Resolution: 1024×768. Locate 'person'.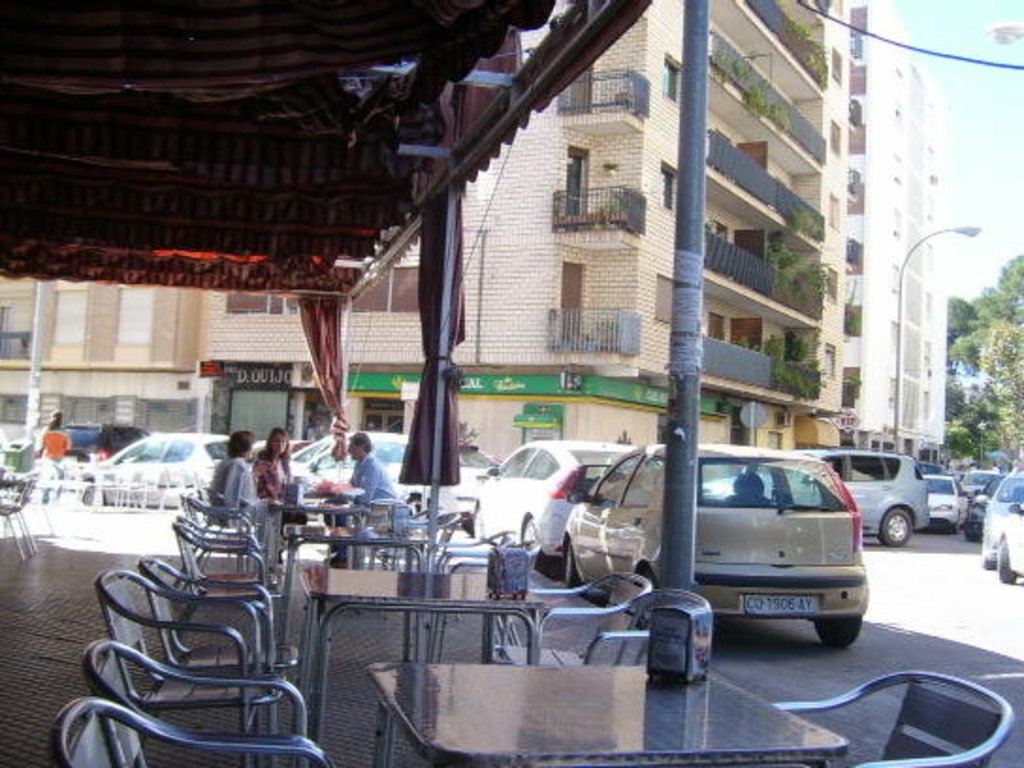
318,433,397,563.
